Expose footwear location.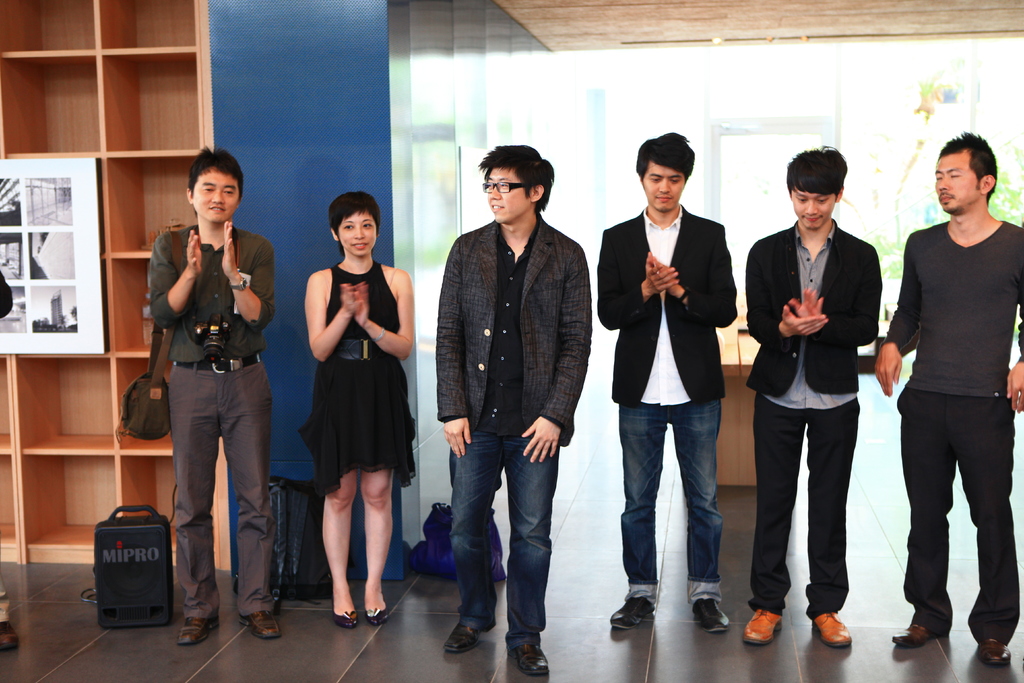
Exposed at x1=241 y1=612 x2=280 y2=641.
